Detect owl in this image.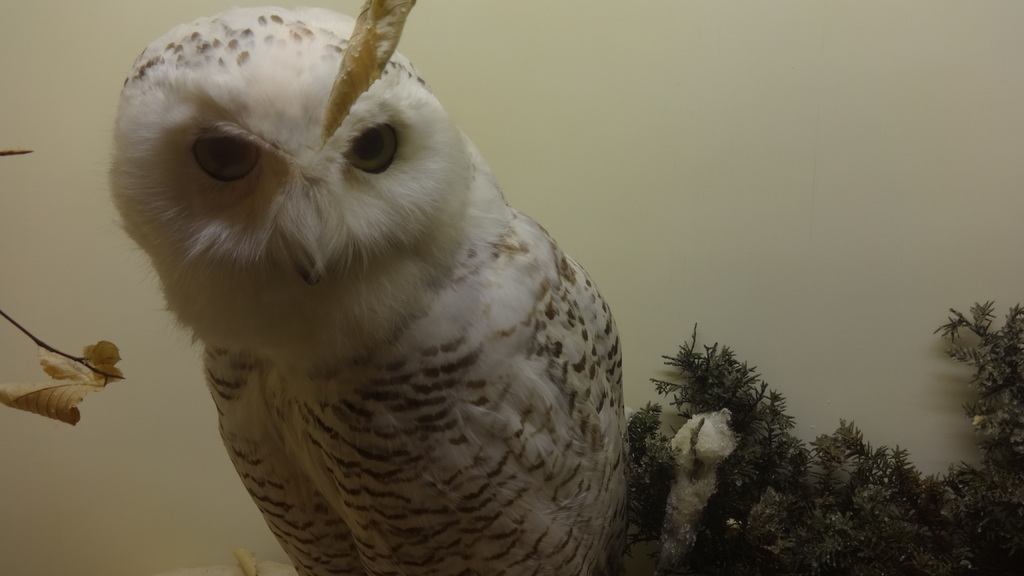
Detection: region(100, 4, 632, 575).
